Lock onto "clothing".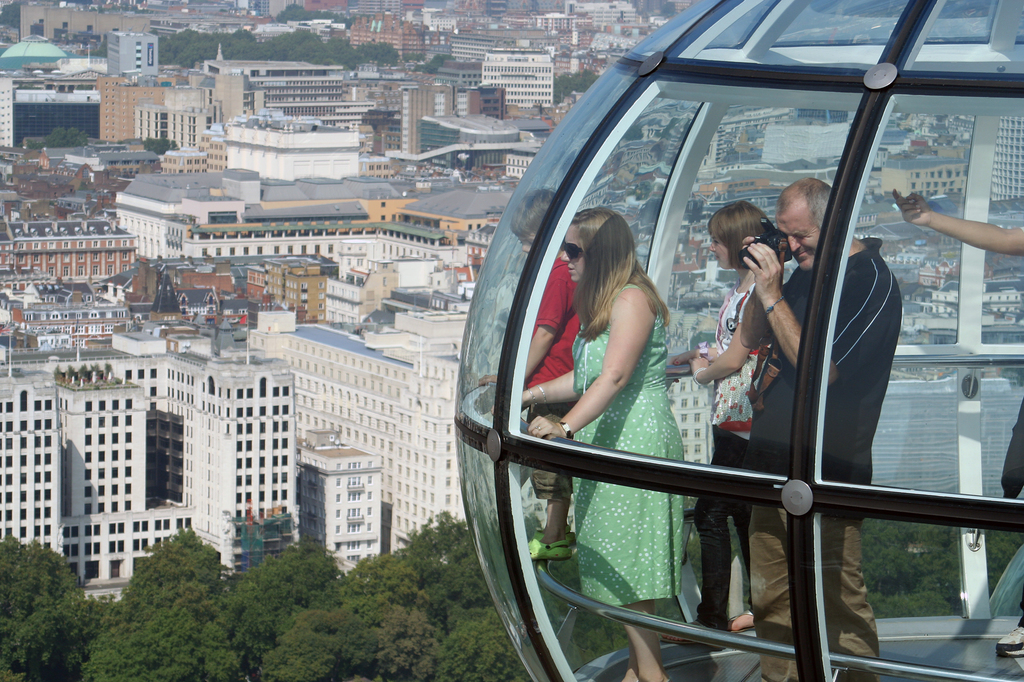
Locked: 523/253/574/493.
